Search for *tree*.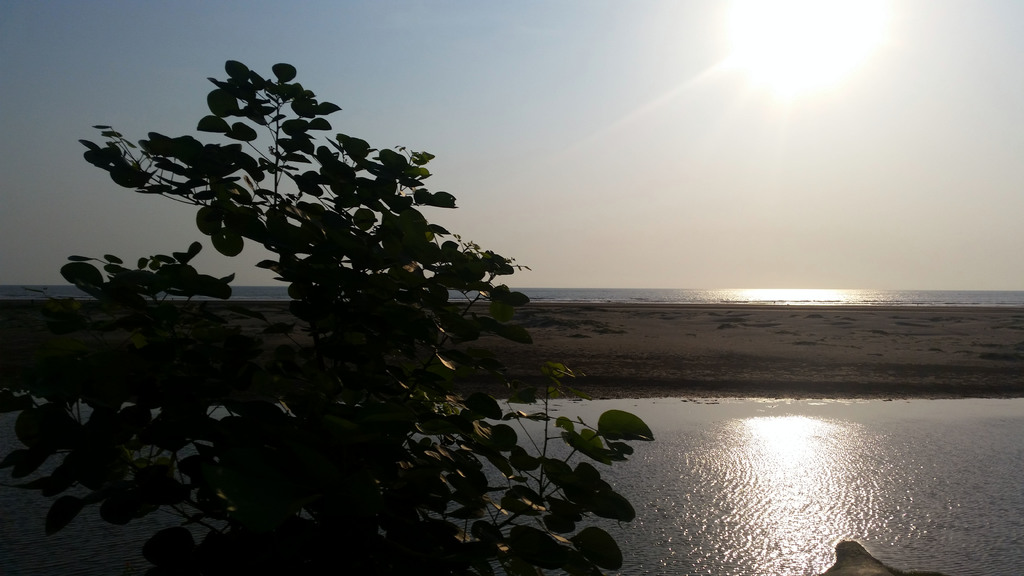
Found at (2,61,657,575).
